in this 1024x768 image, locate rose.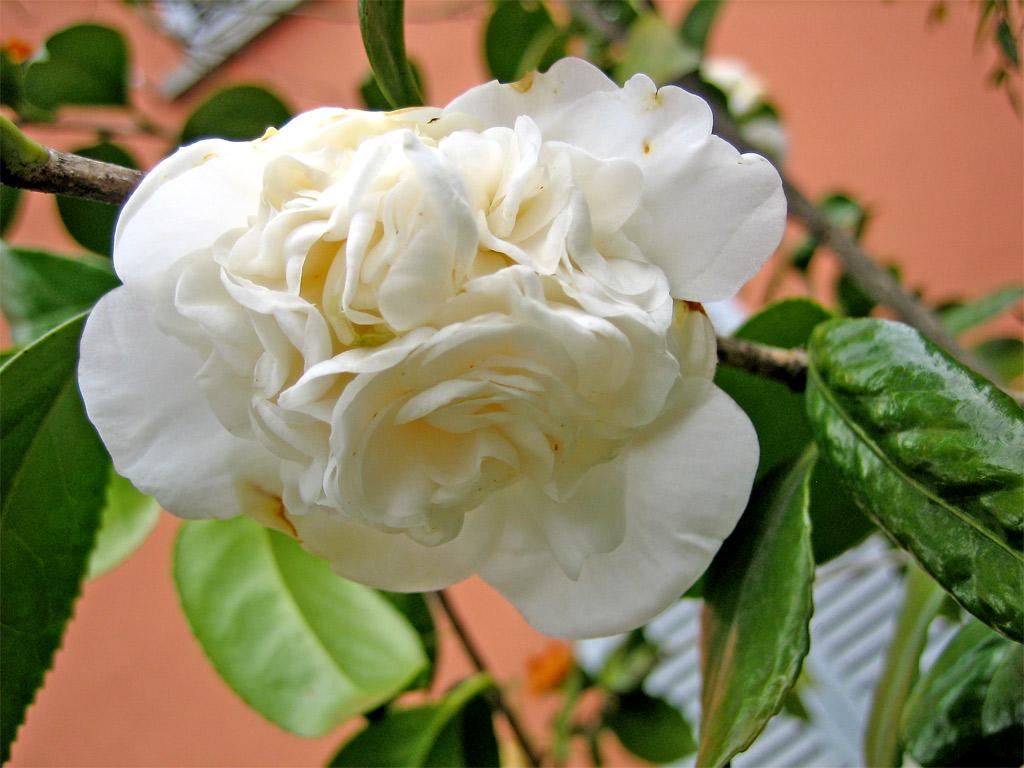
Bounding box: [79, 57, 791, 640].
